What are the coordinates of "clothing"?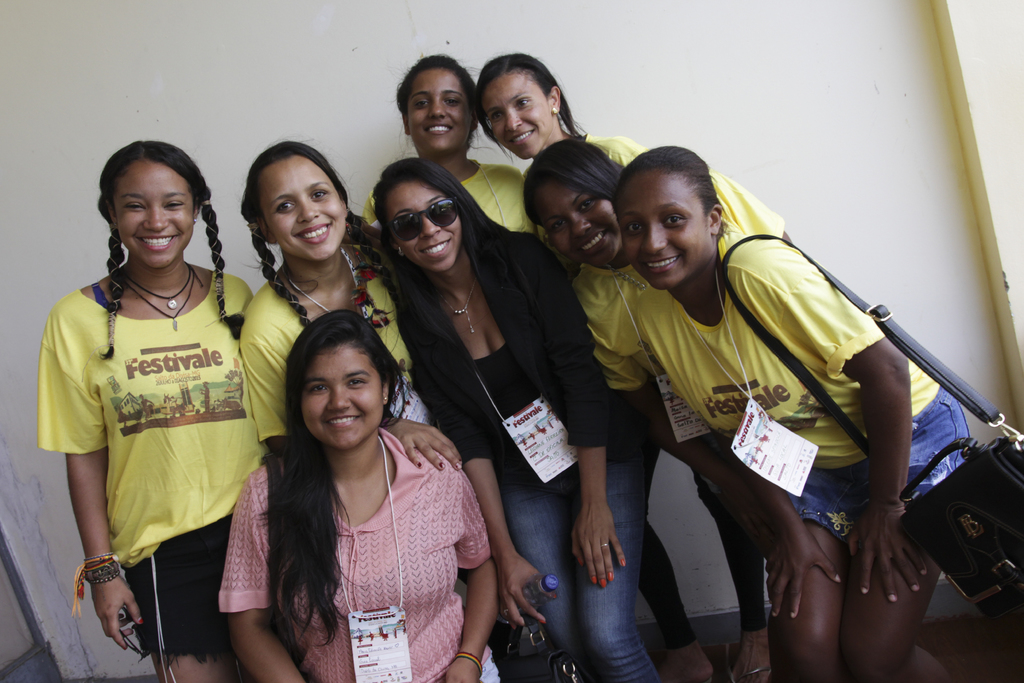
crop(440, 165, 528, 242).
